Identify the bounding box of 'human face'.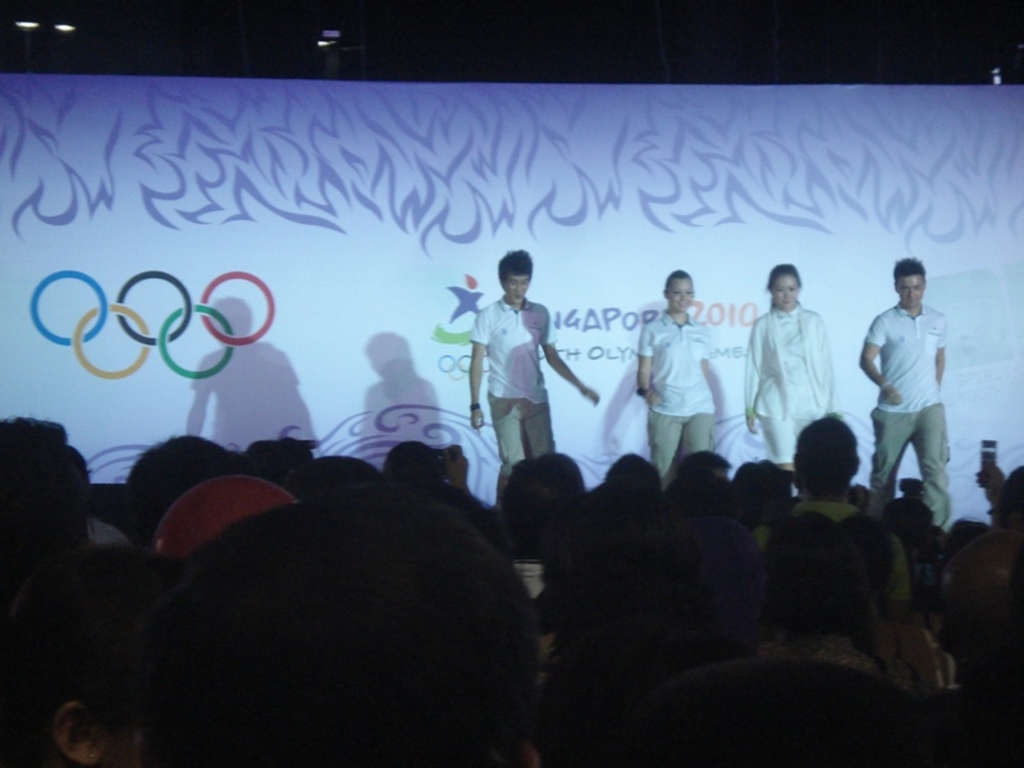
detection(668, 279, 695, 314).
